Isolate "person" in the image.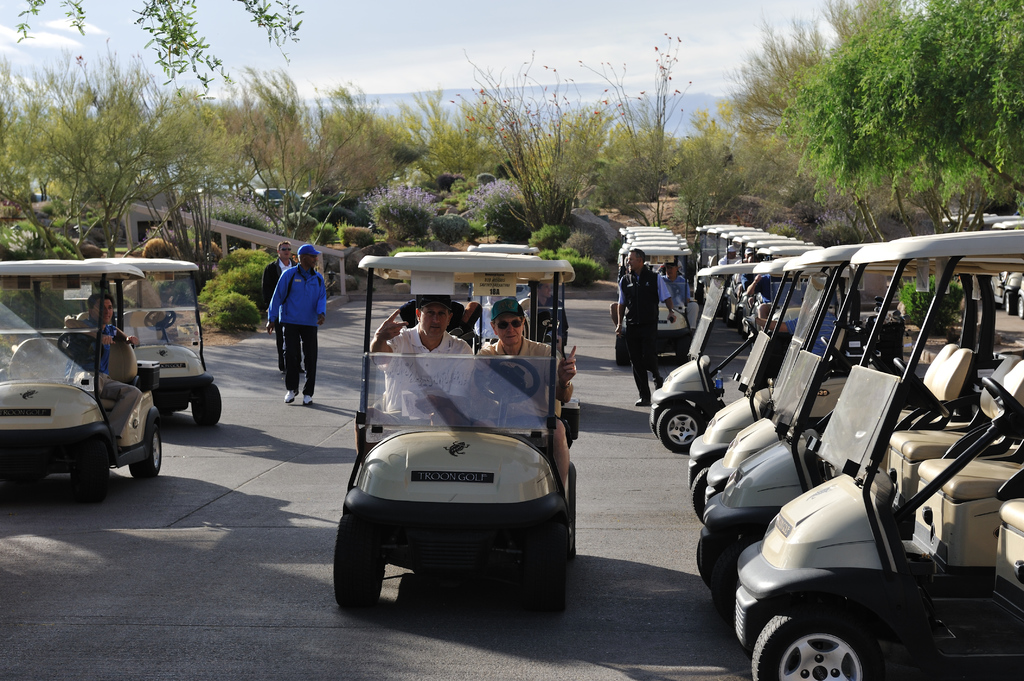
Isolated region: x1=614, y1=300, x2=620, y2=324.
